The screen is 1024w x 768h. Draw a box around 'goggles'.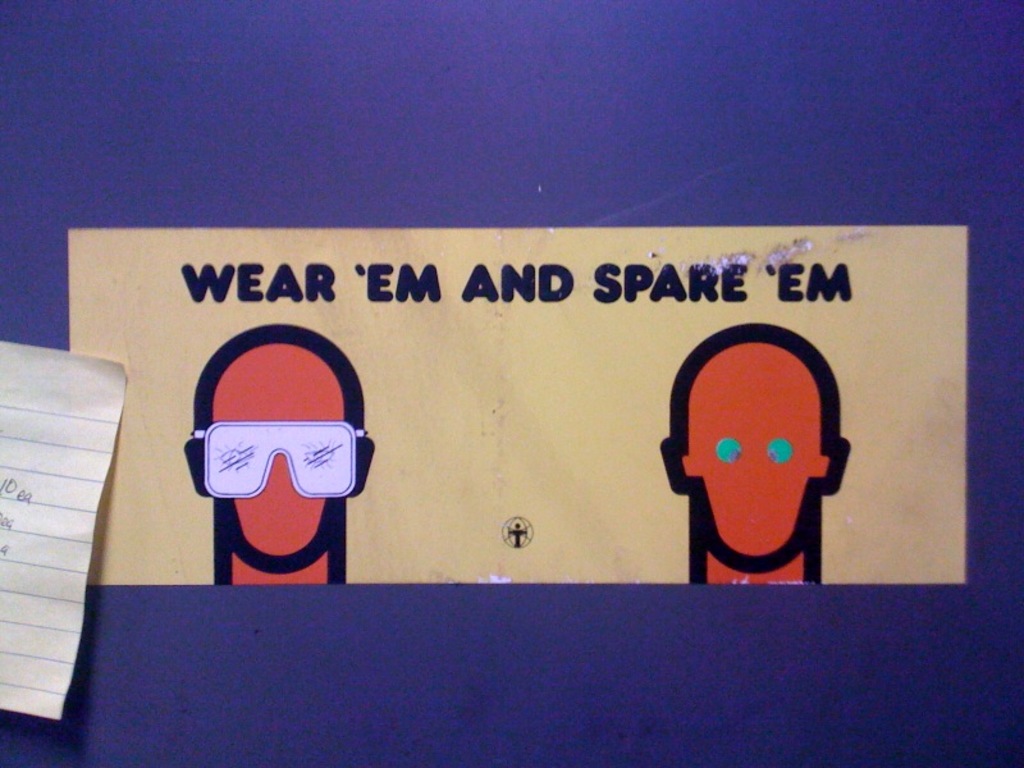
Rect(183, 401, 356, 517).
